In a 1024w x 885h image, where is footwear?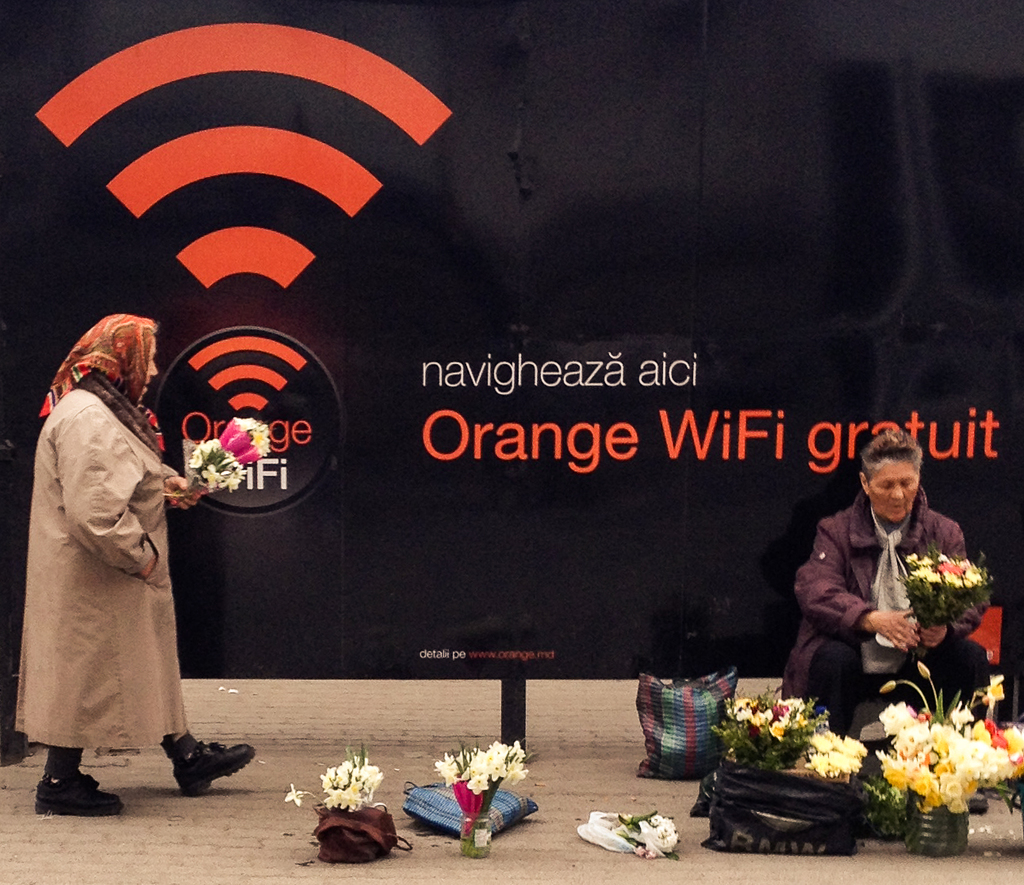
box=[968, 792, 985, 814].
